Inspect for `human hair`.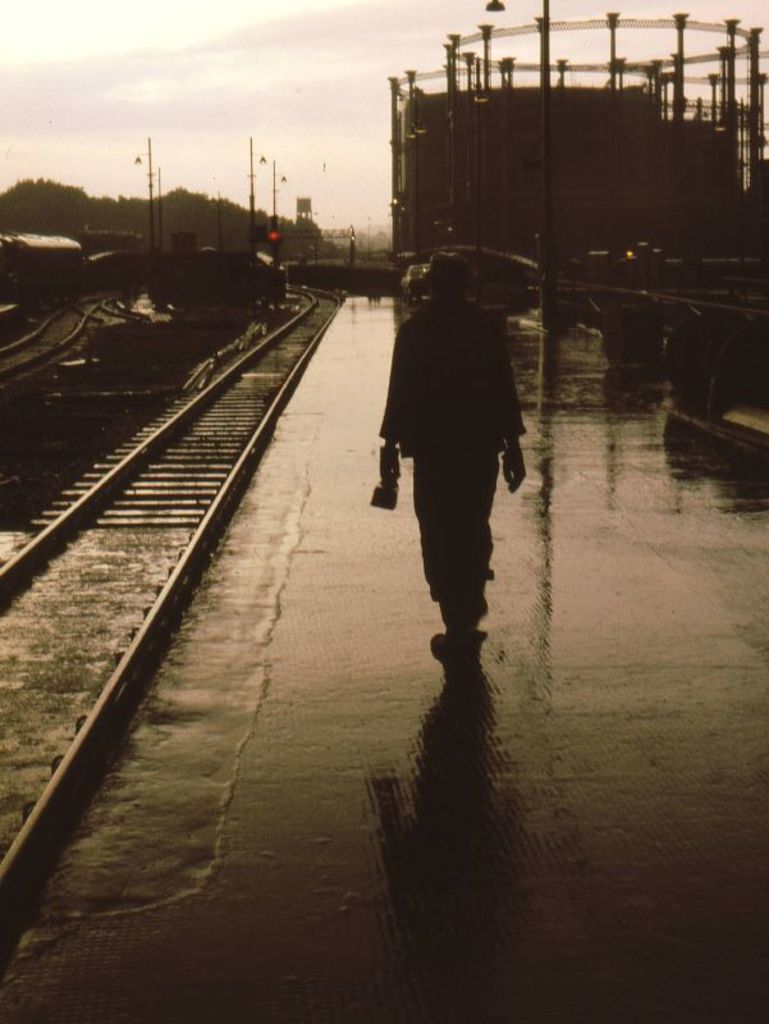
Inspection: <bbox>424, 251, 476, 298</bbox>.
